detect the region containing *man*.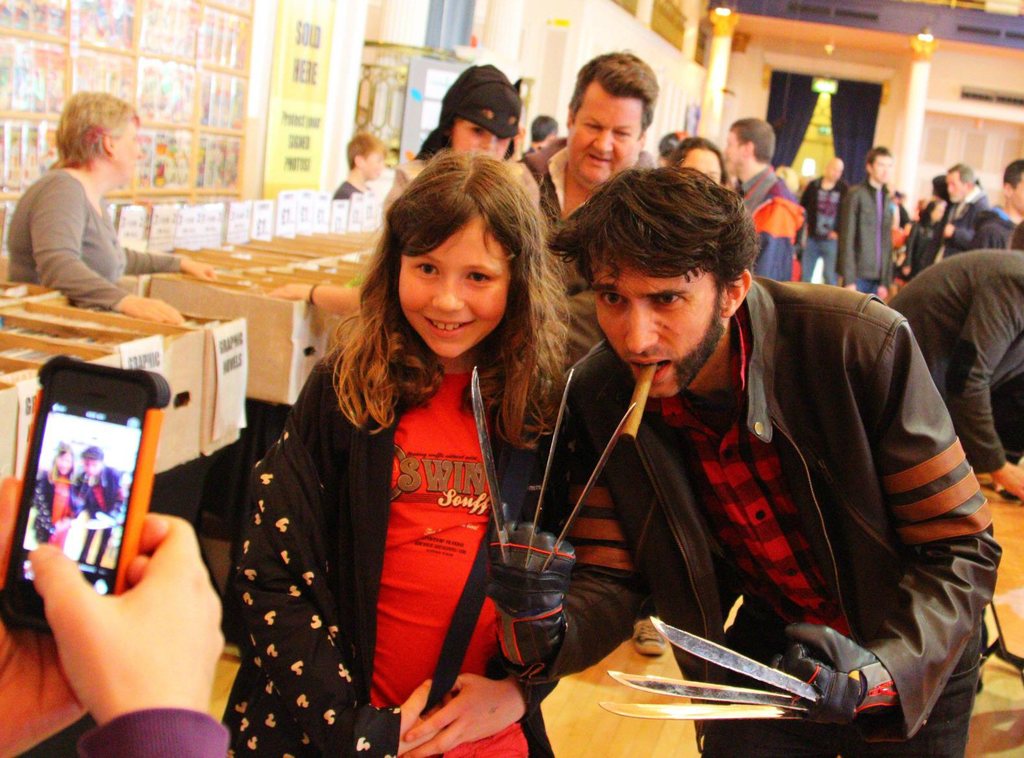
<box>836,145,896,299</box>.
